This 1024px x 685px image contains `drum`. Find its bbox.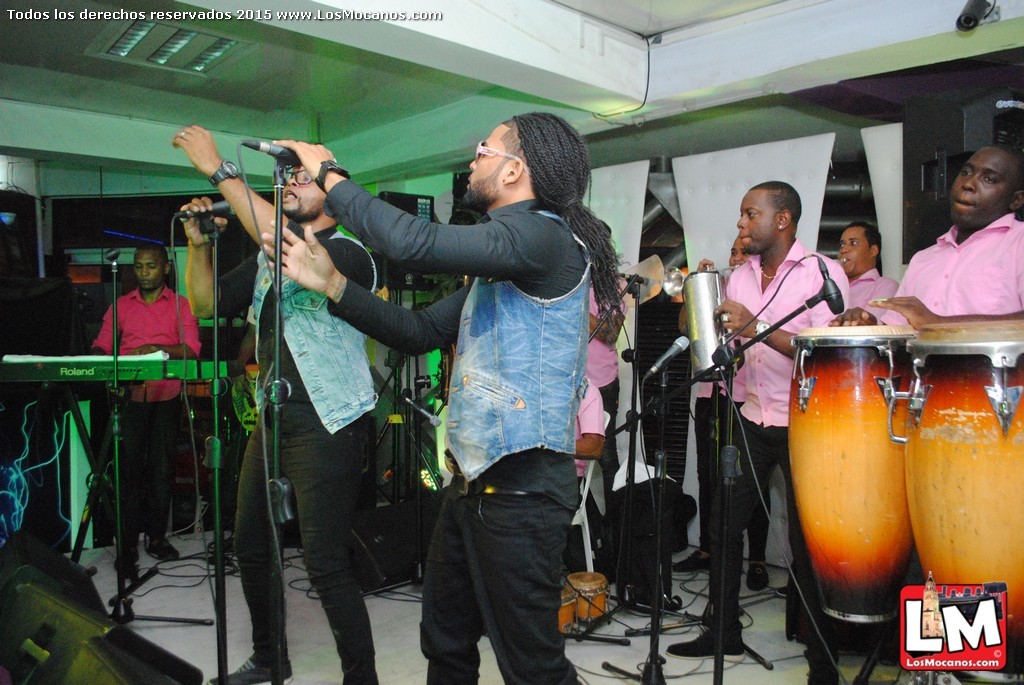
(x1=565, y1=574, x2=610, y2=624).
